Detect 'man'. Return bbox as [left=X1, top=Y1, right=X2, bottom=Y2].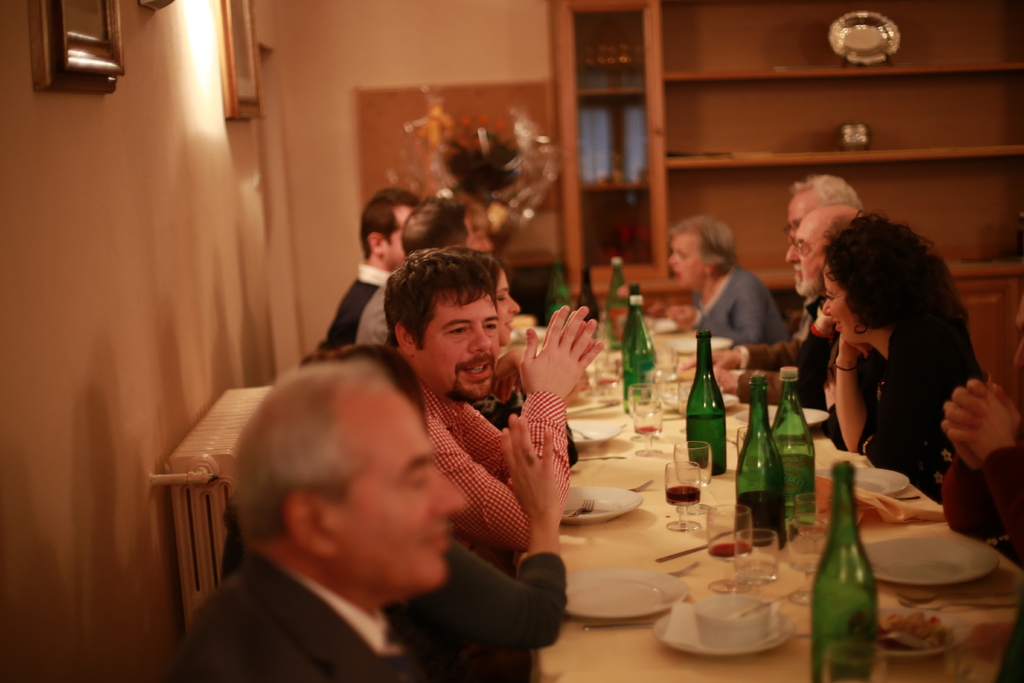
[left=682, top=206, right=865, bottom=398].
